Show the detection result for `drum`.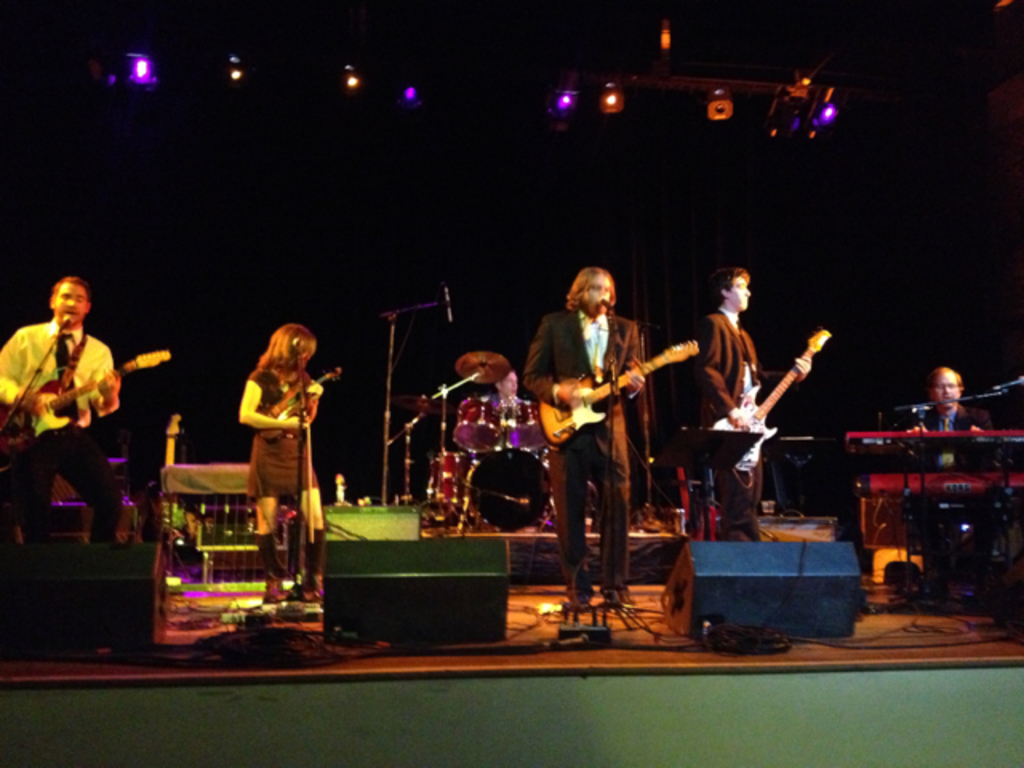
BBox(502, 405, 550, 451).
